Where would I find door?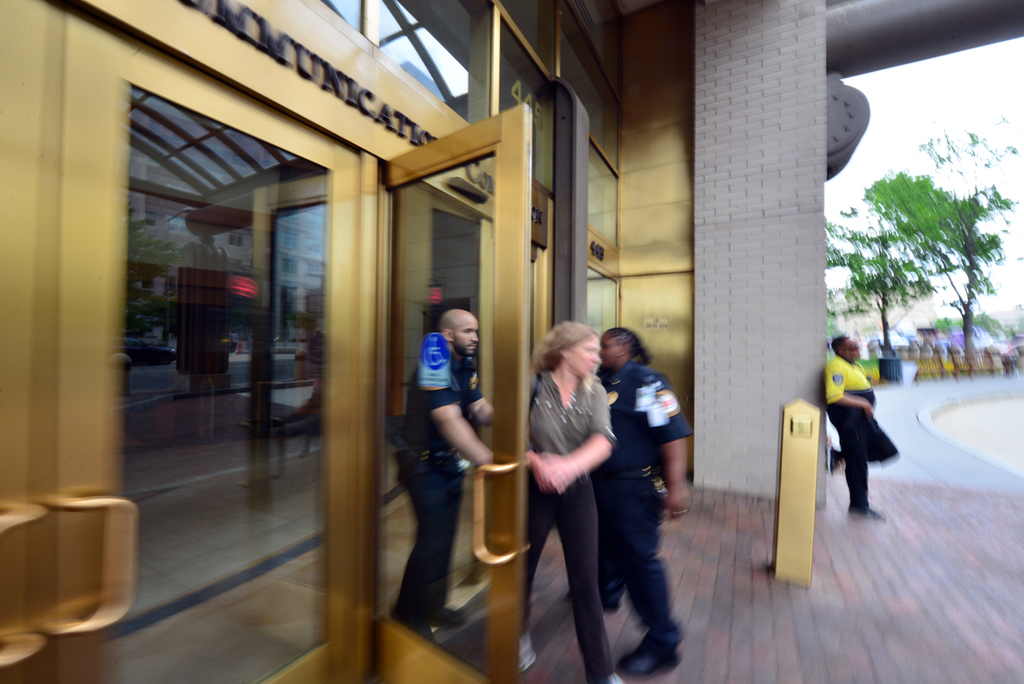
At [369,108,530,678].
